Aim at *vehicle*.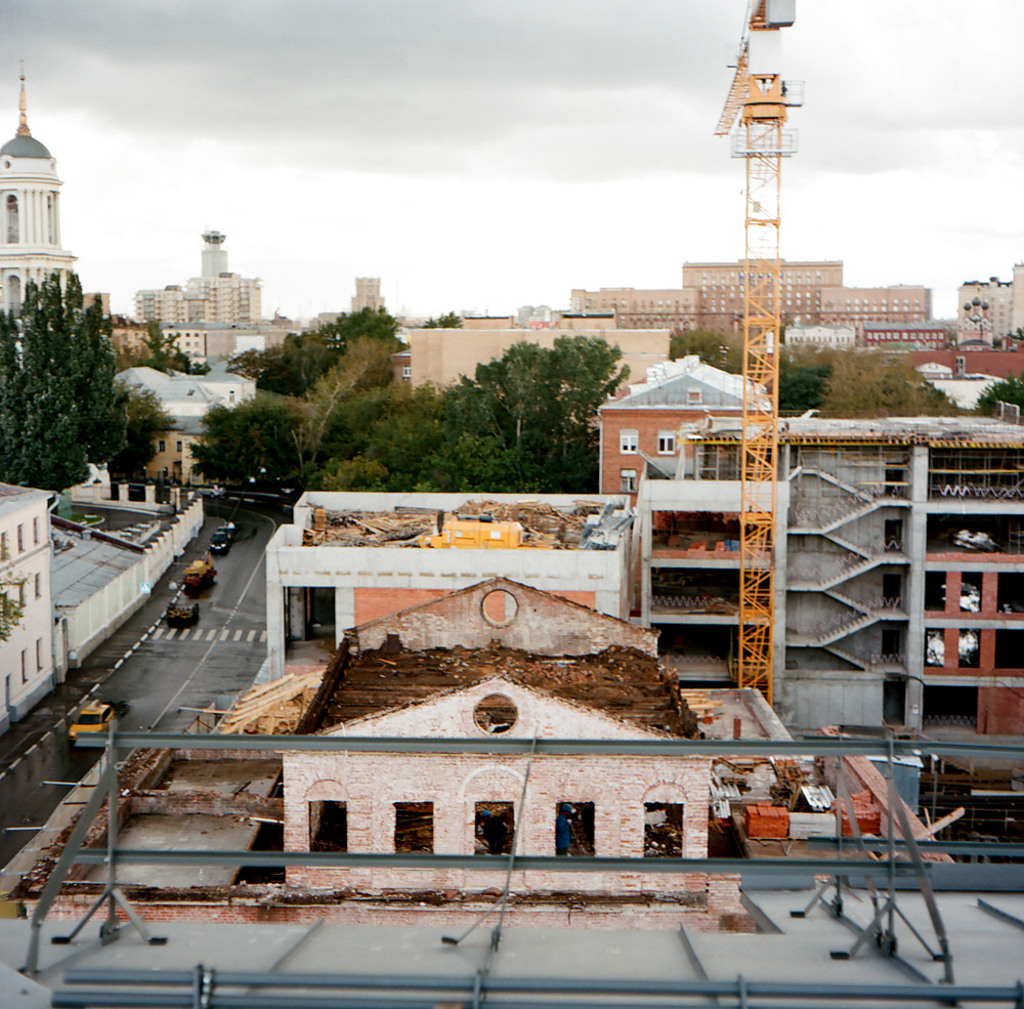
Aimed at 68,700,114,742.
